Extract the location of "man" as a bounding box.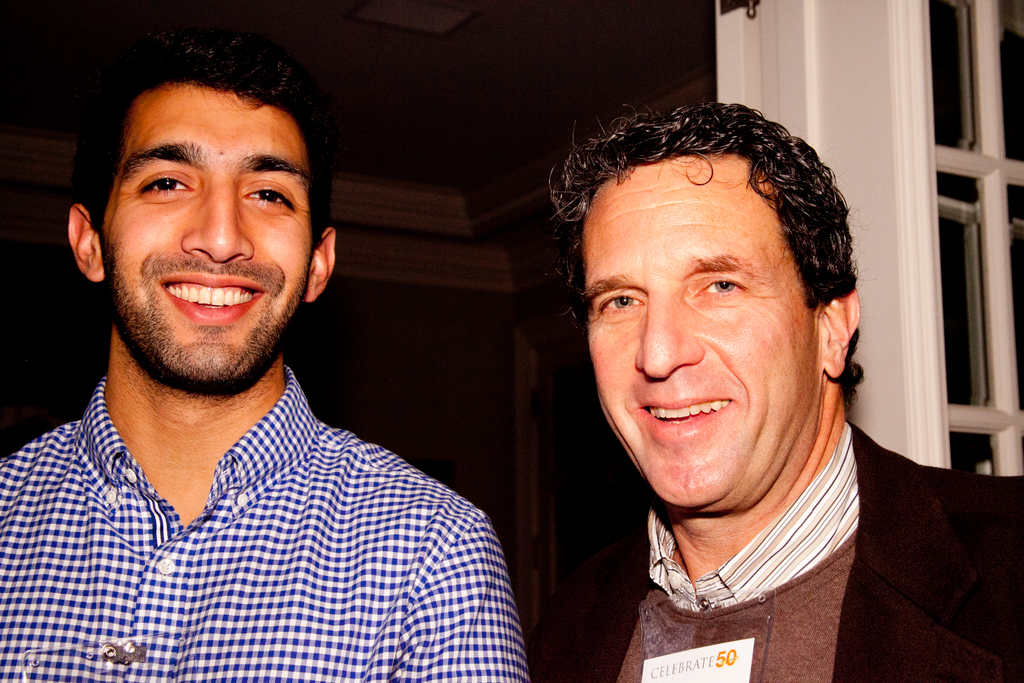
BBox(4, 44, 561, 663).
